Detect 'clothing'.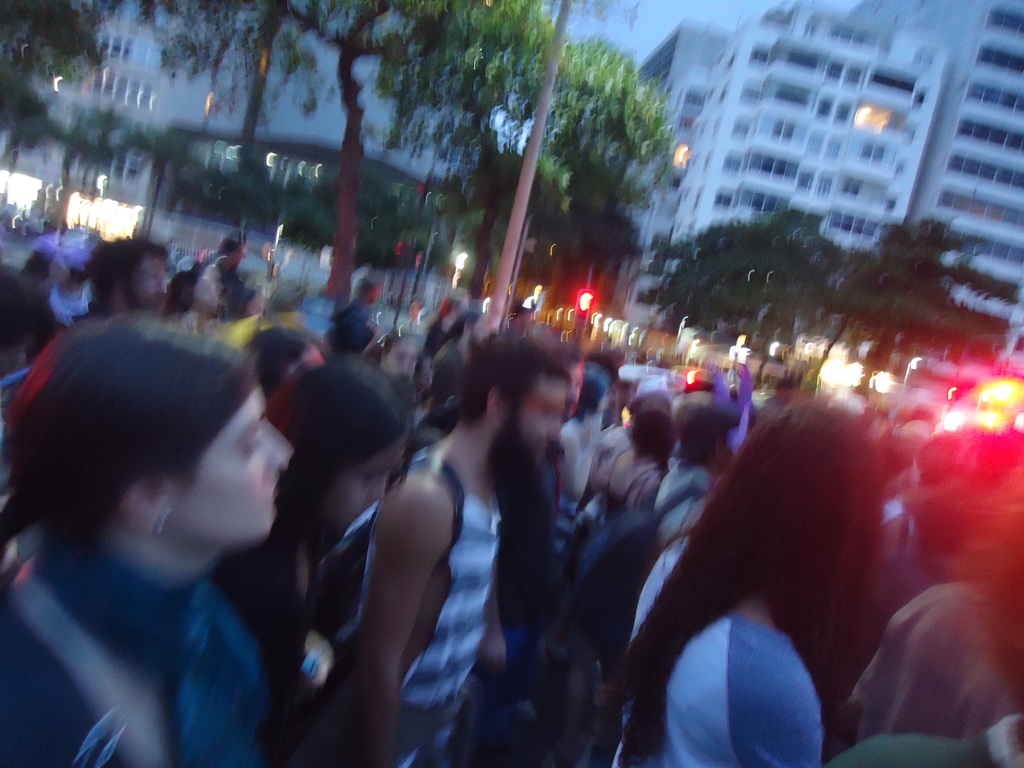
Detected at Rect(221, 262, 247, 323).
